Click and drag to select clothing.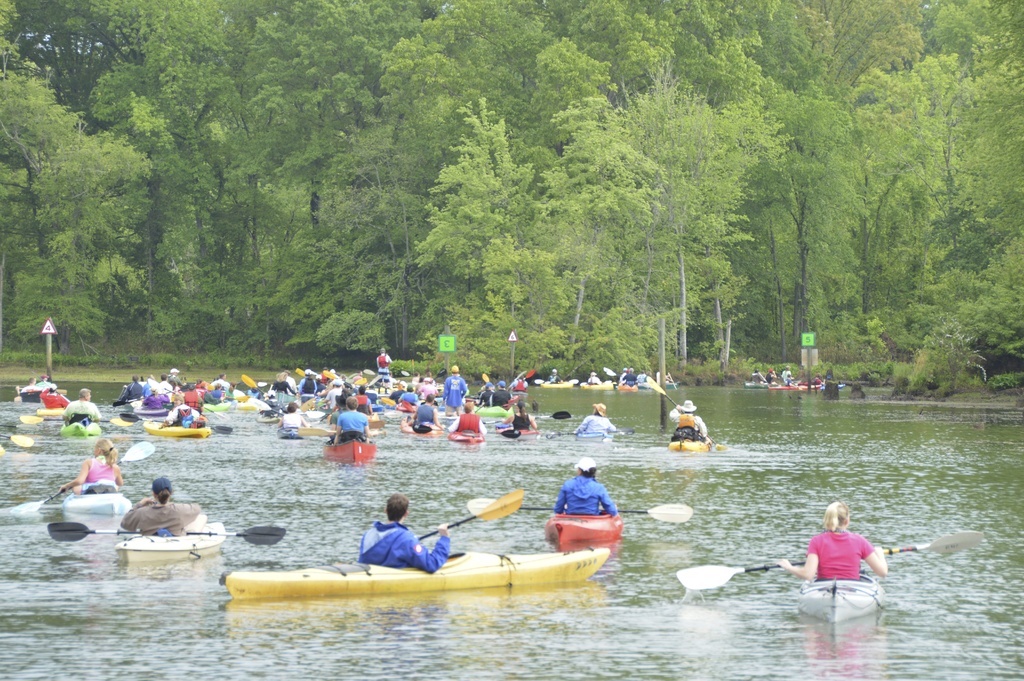
Selection: select_region(766, 375, 774, 383).
